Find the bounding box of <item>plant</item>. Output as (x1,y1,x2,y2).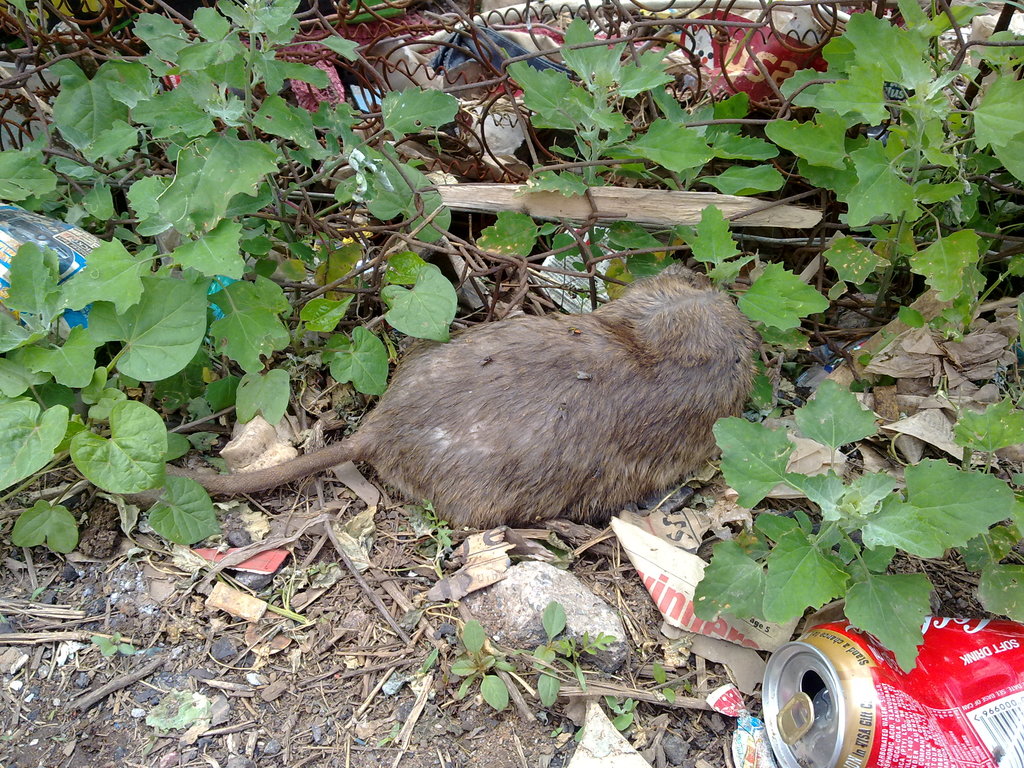
(647,667,680,700).
